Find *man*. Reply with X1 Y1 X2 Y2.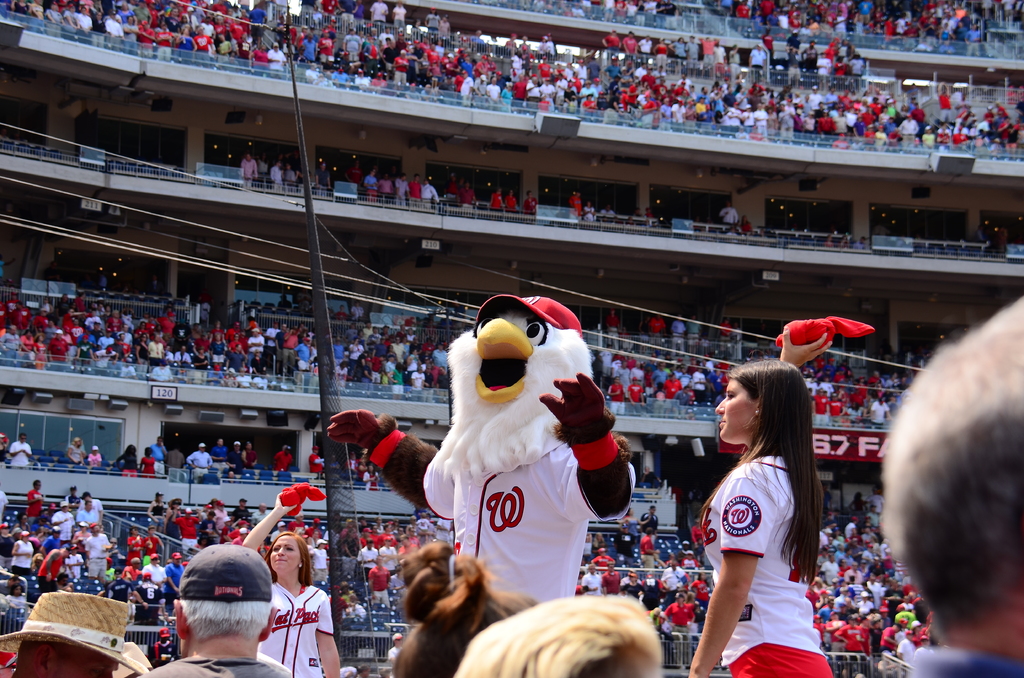
869 400 891 428.
